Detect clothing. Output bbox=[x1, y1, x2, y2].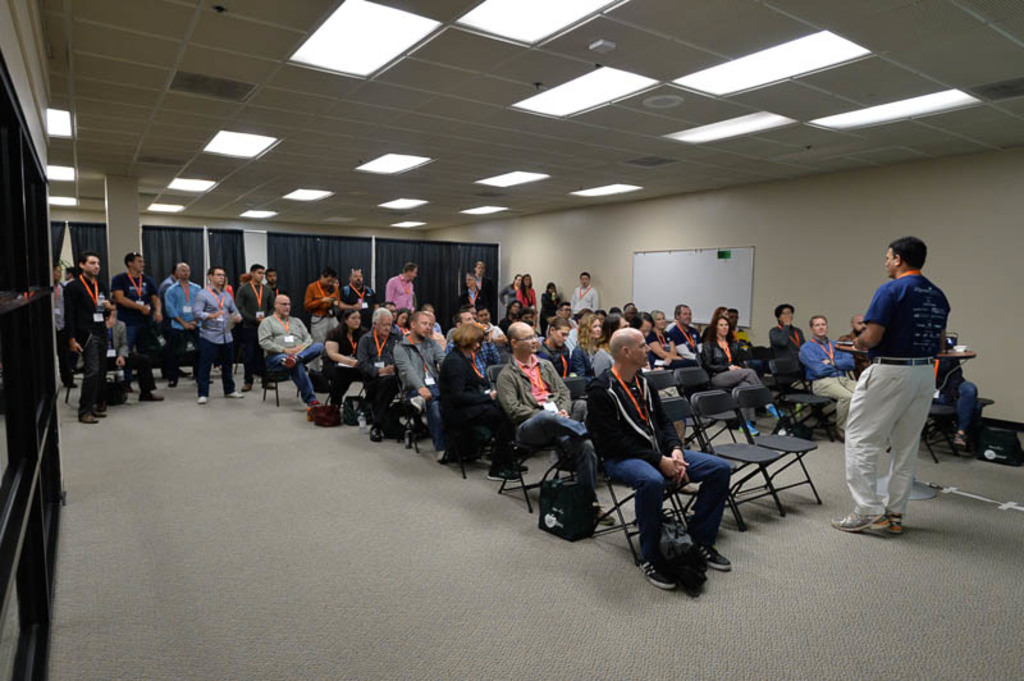
bbox=[470, 271, 492, 292].
